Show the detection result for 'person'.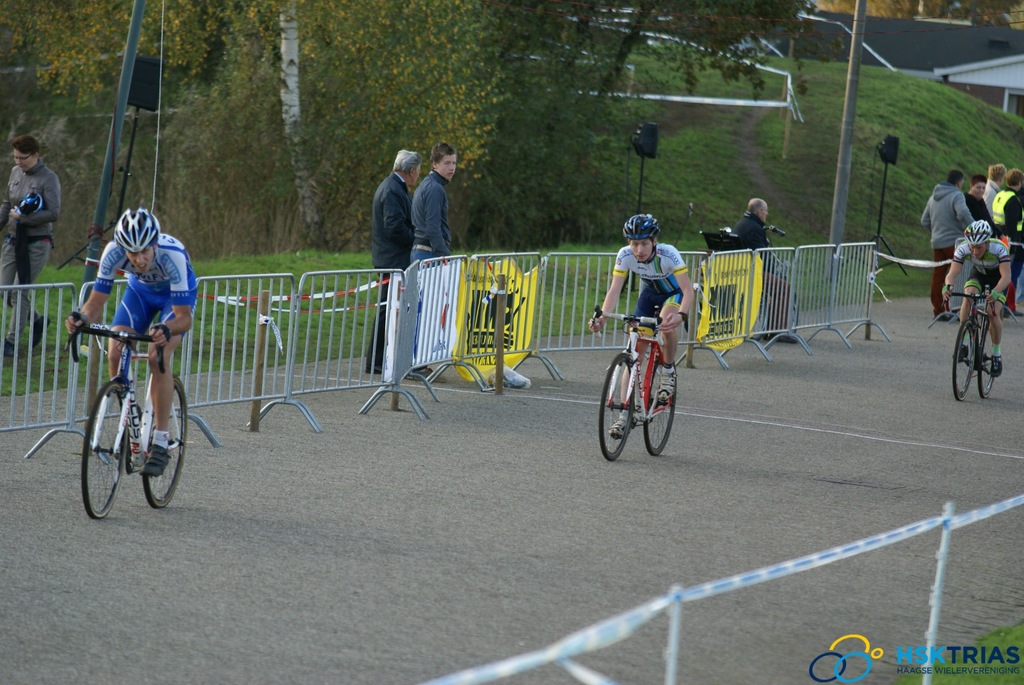
<bbox>65, 206, 199, 481</bbox>.
